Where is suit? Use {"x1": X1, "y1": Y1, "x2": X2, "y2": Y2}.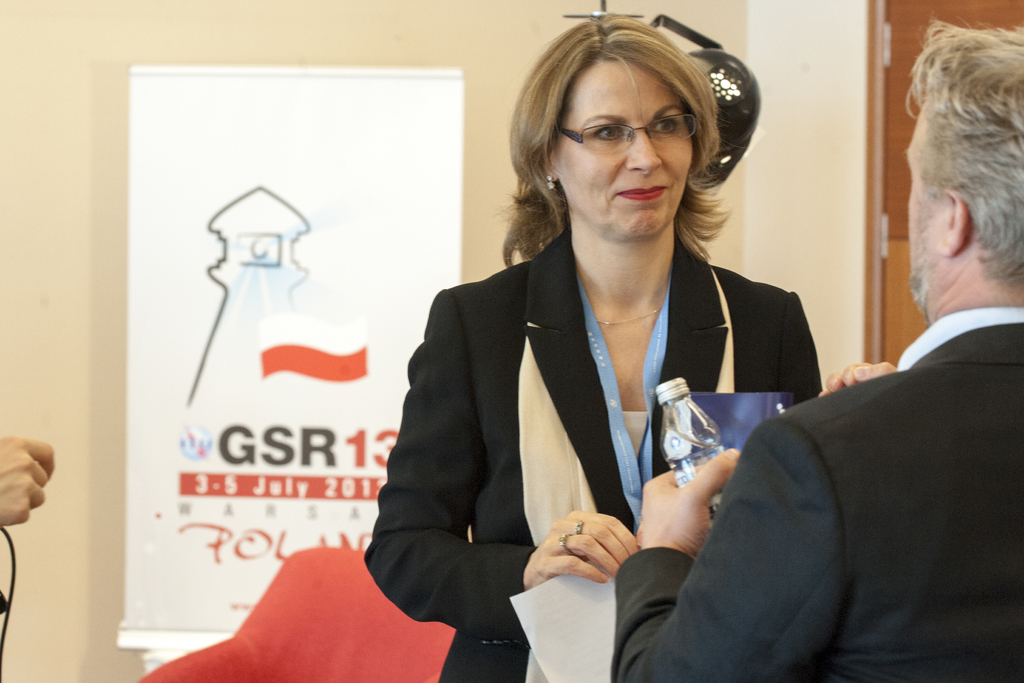
{"x1": 679, "y1": 205, "x2": 1023, "y2": 679}.
